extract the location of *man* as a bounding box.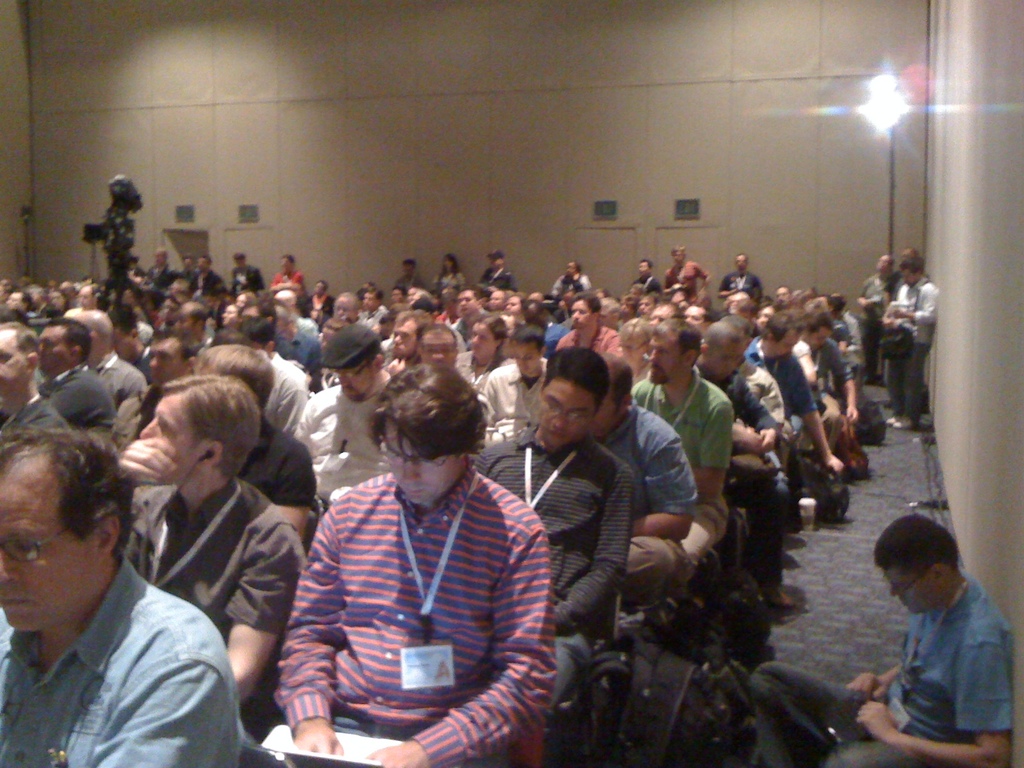
bbox=(217, 321, 308, 440).
